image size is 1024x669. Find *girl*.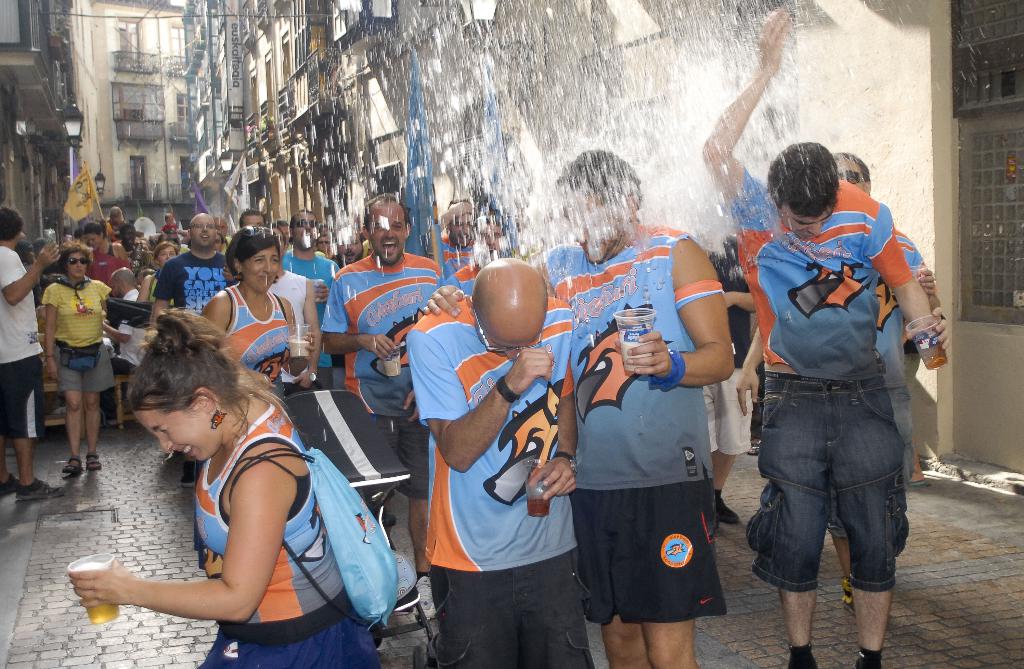
box(81, 220, 122, 283).
